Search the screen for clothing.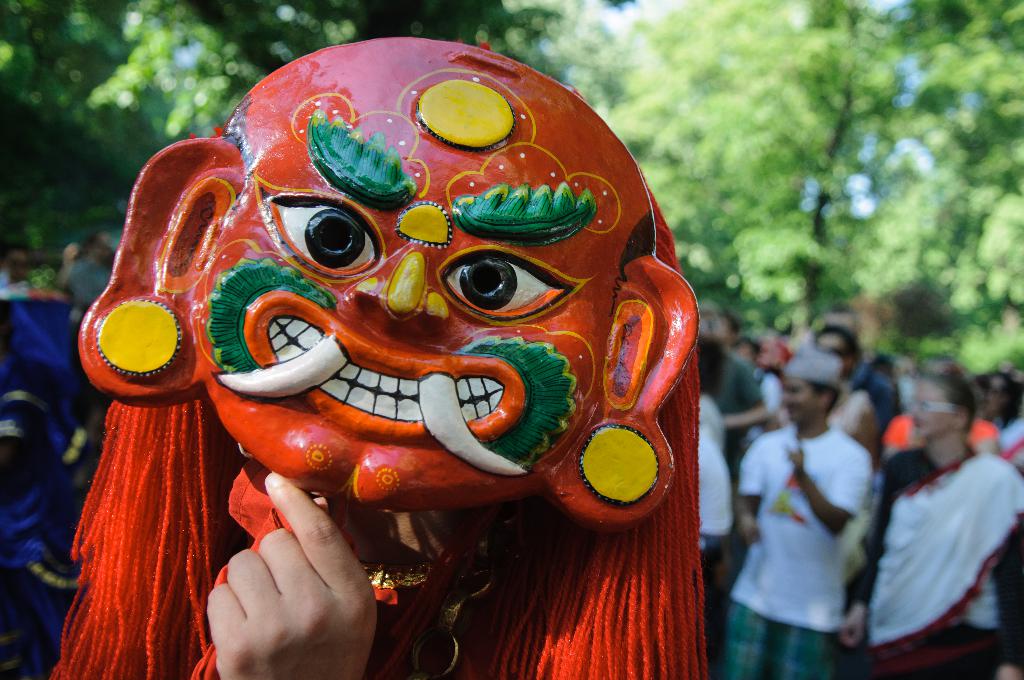
Found at 851:451:1023:676.
